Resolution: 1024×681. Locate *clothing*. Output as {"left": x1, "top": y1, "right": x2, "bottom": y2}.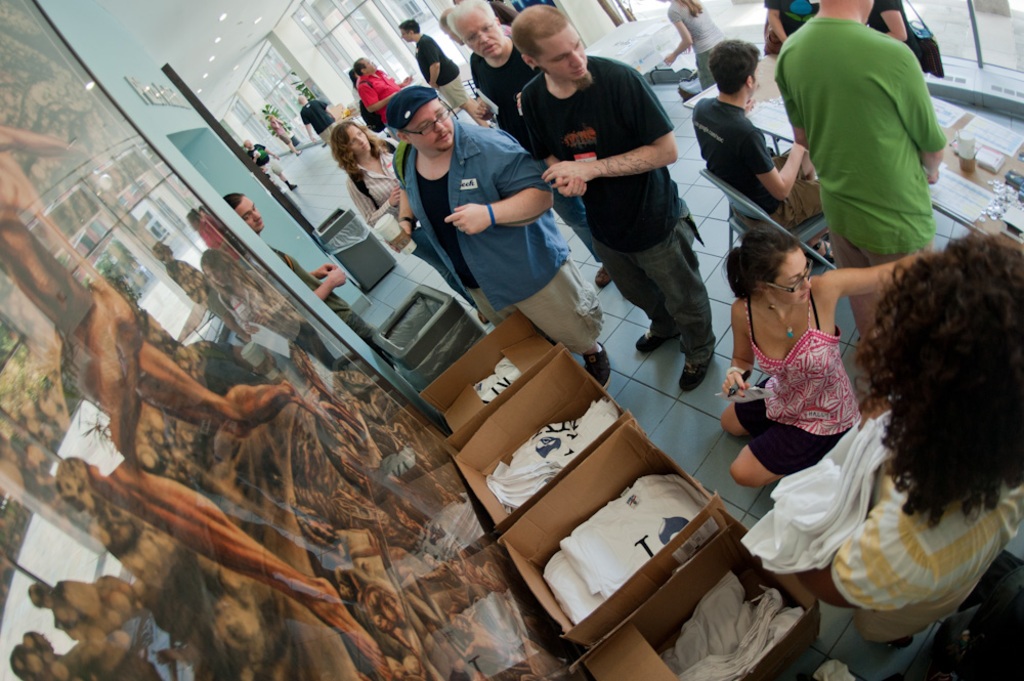
{"left": 868, "top": 0, "right": 922, "bottom": 55}.
